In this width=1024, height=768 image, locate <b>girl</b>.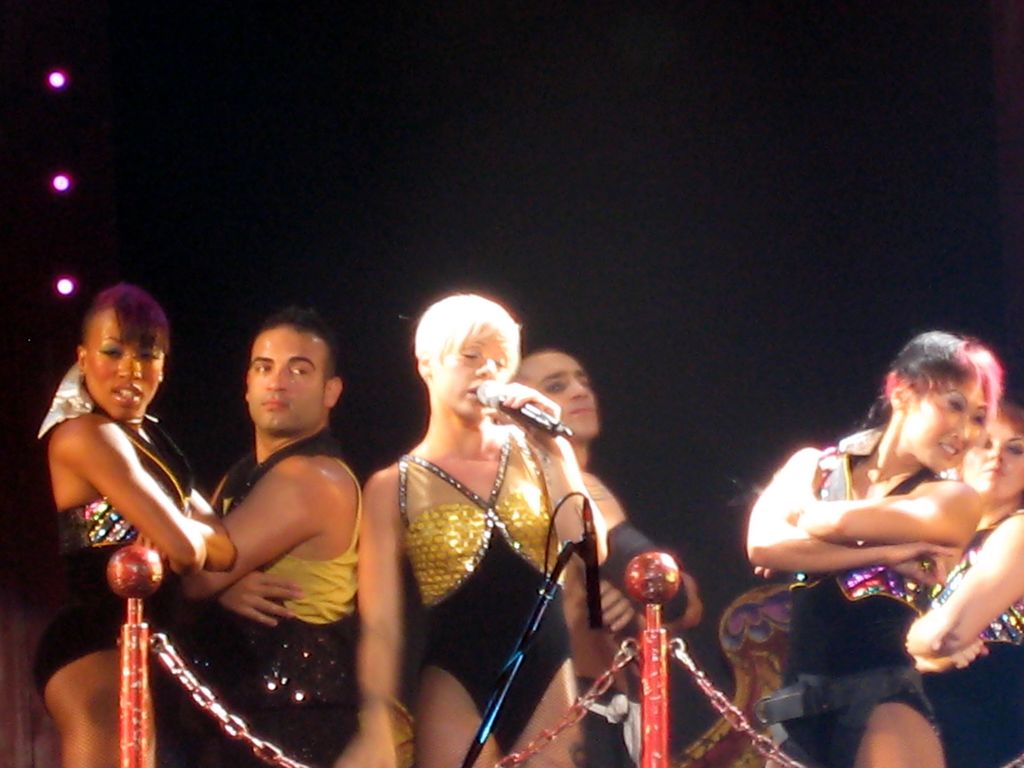
Bounding box: detection(362, 299, 611, 767).
